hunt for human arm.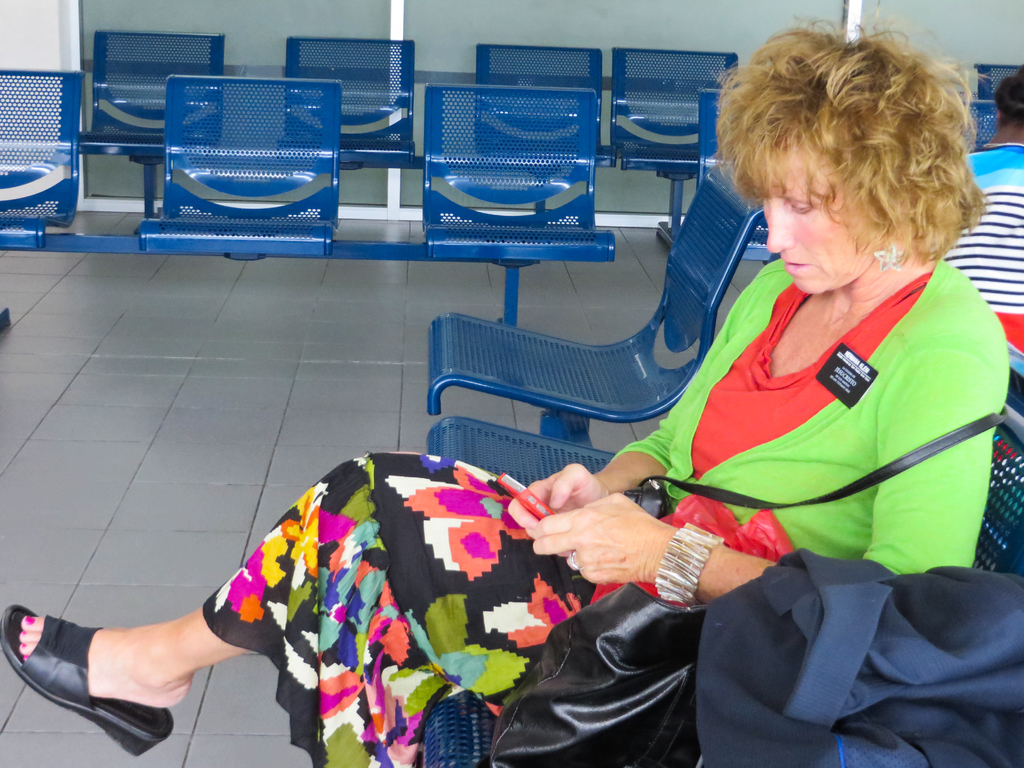
Hunted down at bbox=[500, 271, 753, 540].
